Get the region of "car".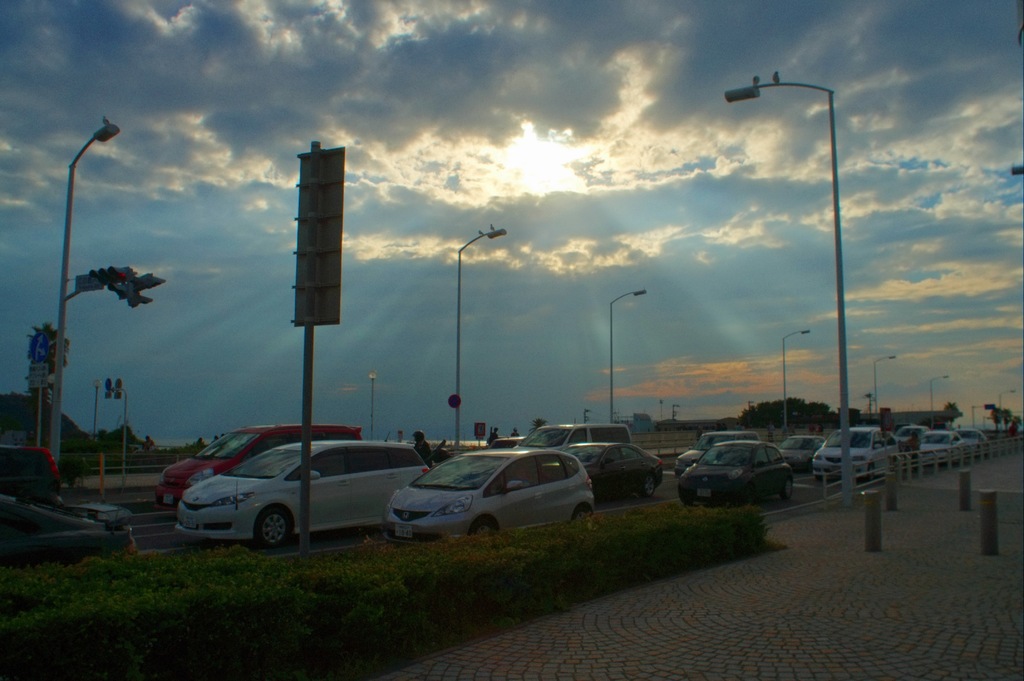
(552, 438, 662, 494).
